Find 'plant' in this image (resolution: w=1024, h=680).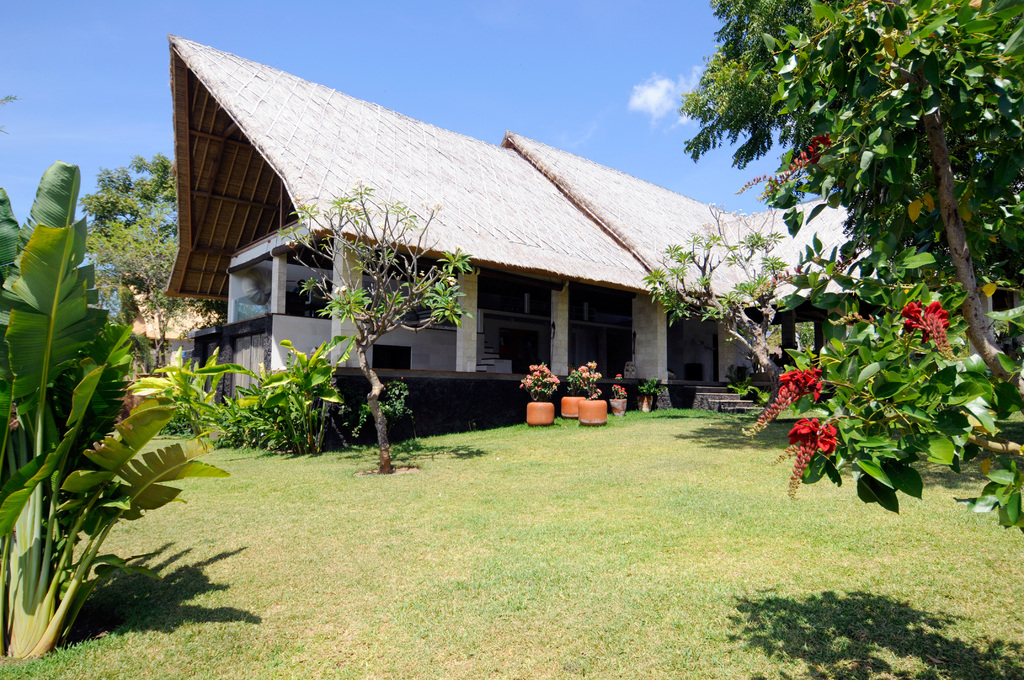
locate(515, 360, 557, 401).
